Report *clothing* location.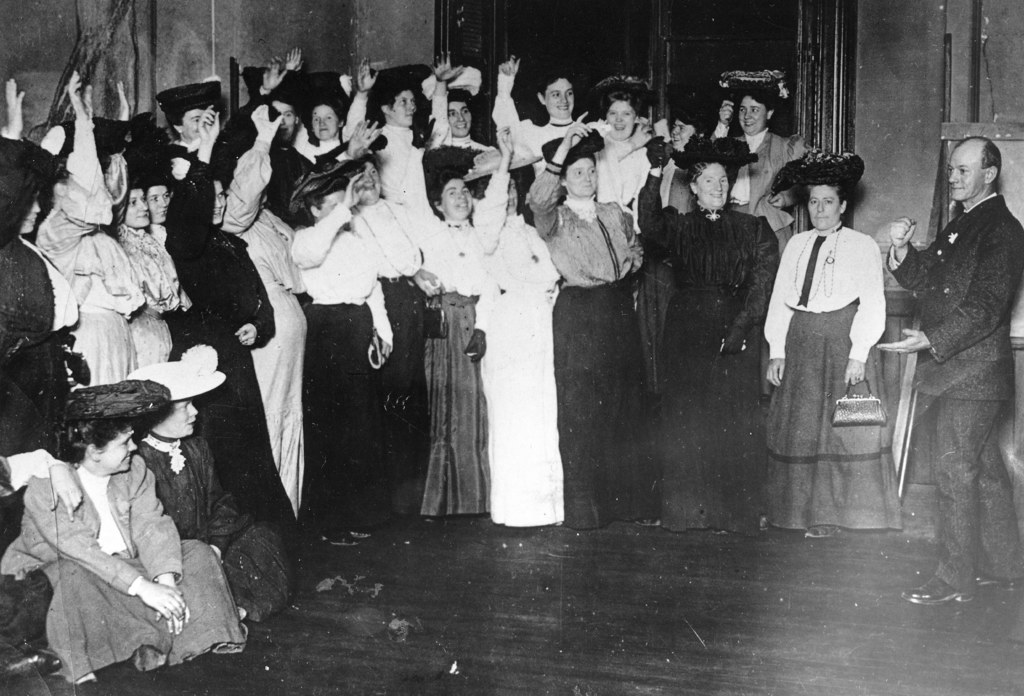
Report: 167/160/292/516.
